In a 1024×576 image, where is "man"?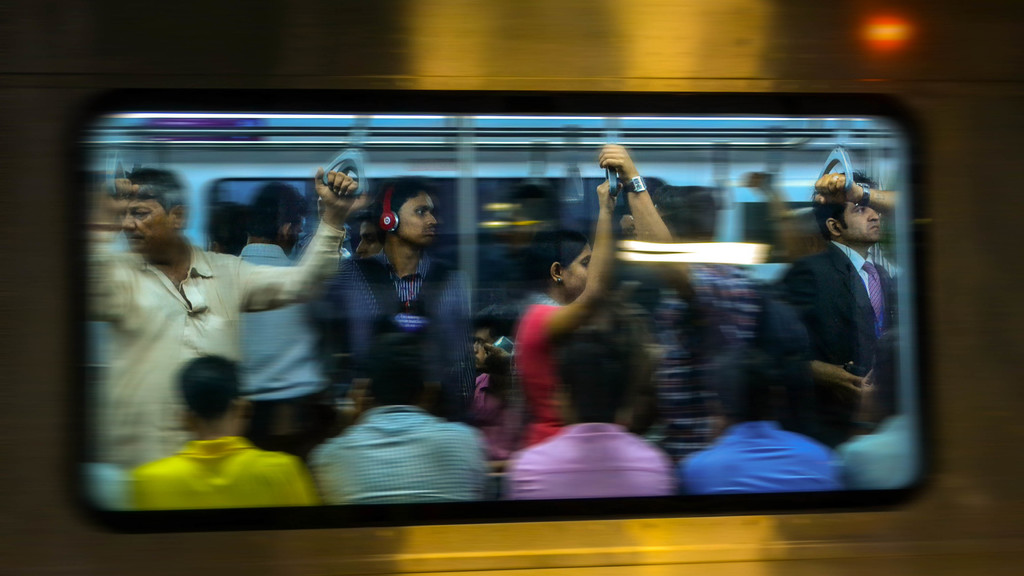
(313, 181, 476, 411).
